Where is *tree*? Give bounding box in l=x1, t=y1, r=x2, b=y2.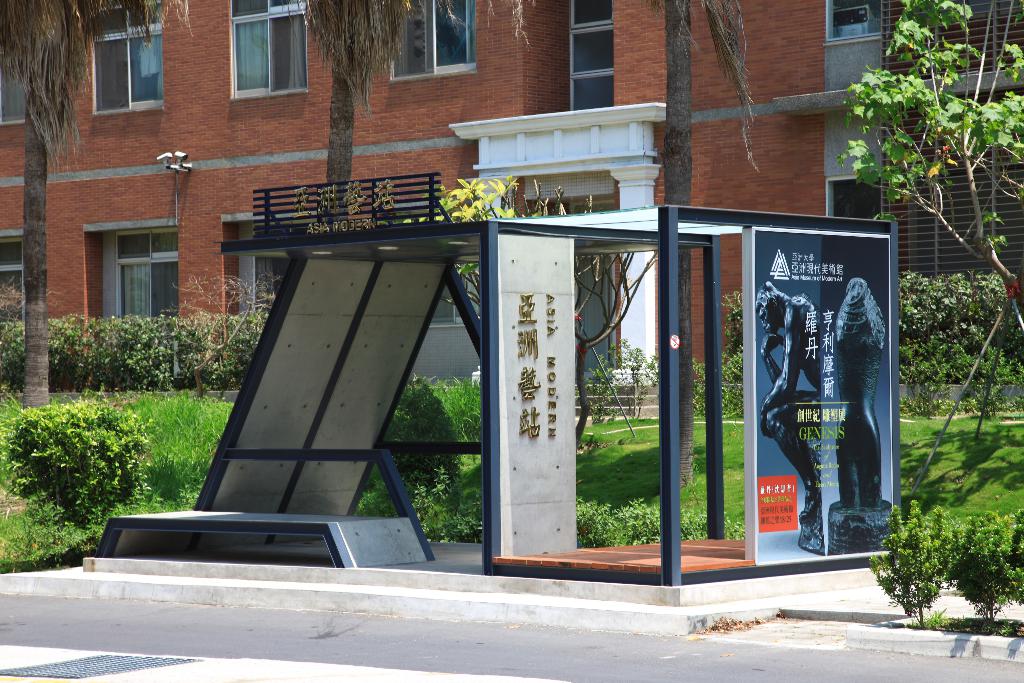
l=641, t=0, r=765, b=497.
